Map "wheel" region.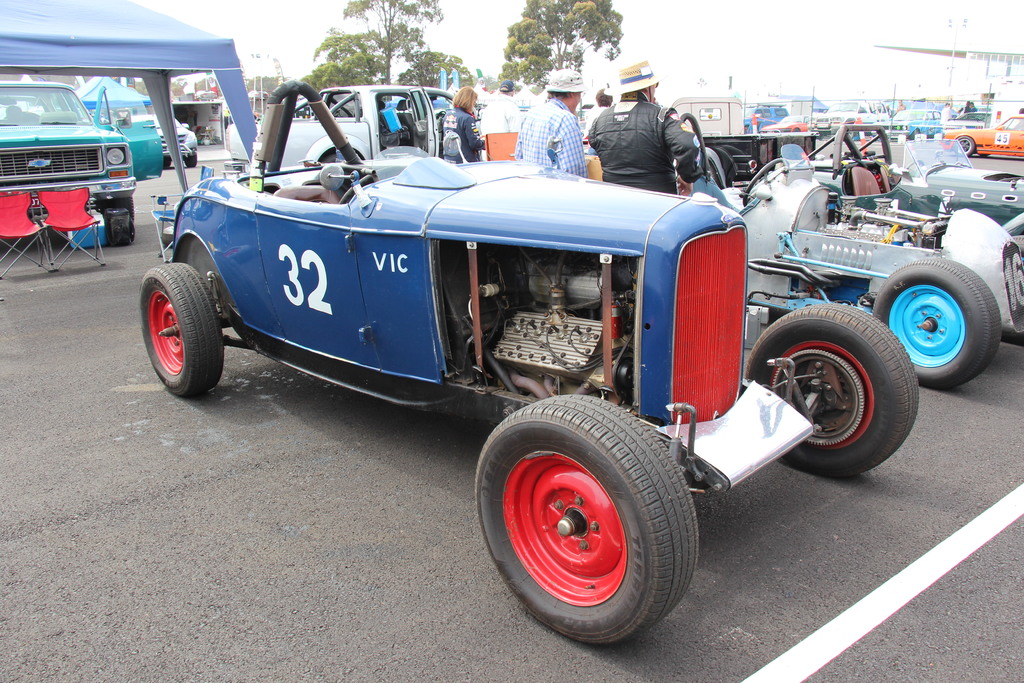
Mapped to left=100, top=185, right=140, bottom=235.
